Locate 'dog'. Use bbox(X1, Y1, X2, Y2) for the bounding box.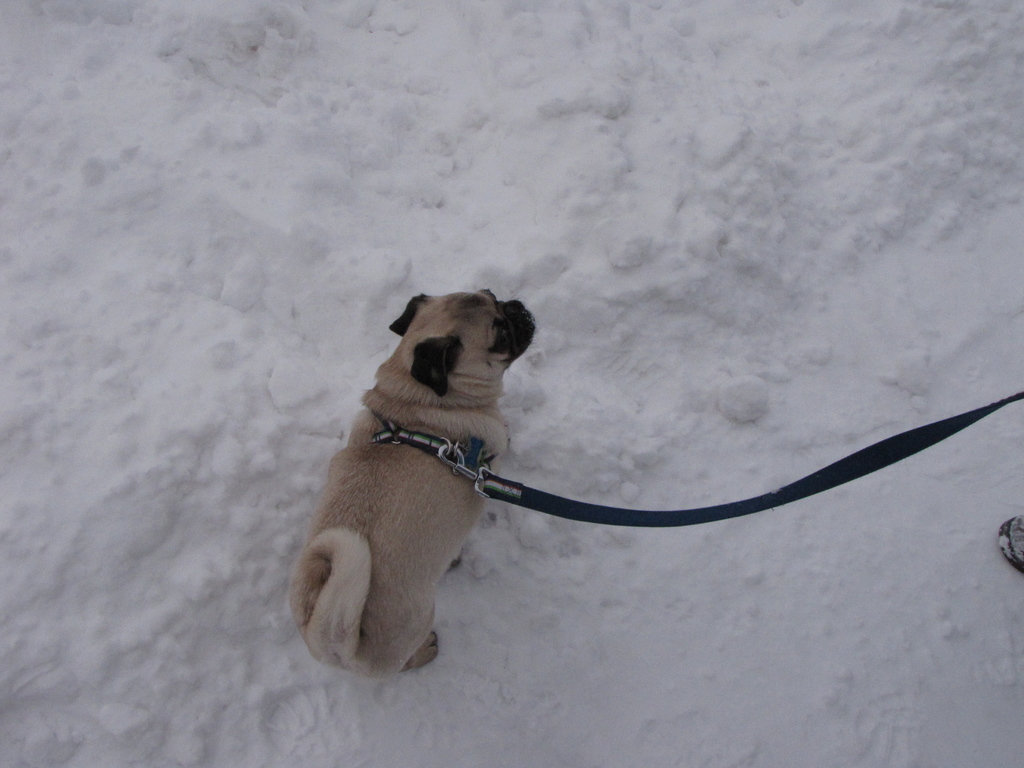
bbox(288, 289, 539, 673).
